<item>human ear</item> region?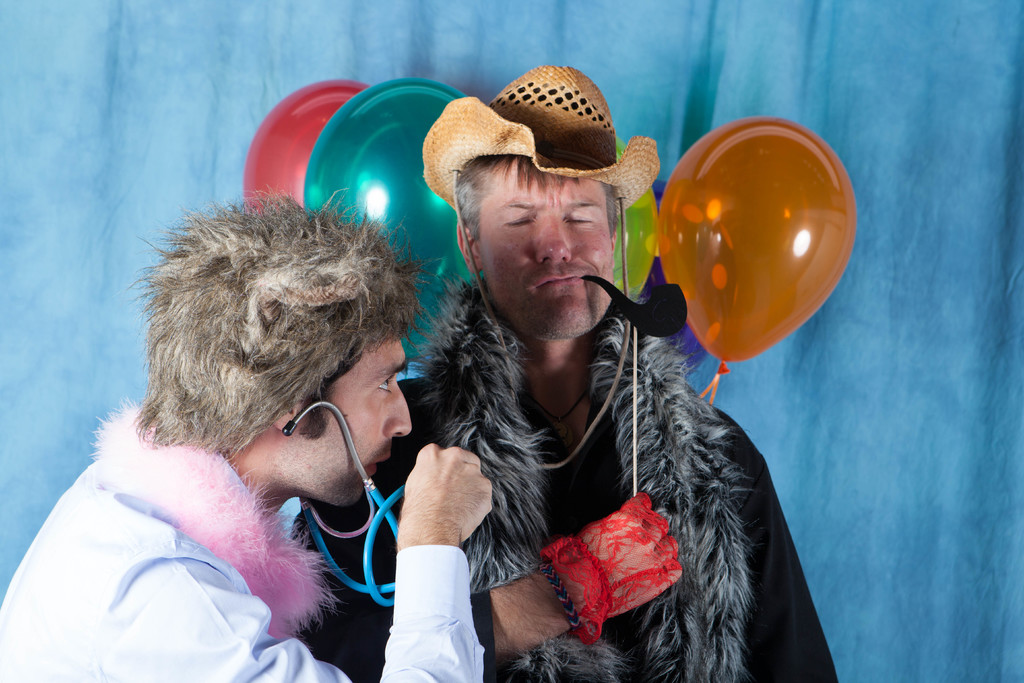
BBox(459, 227, 480, 268)
